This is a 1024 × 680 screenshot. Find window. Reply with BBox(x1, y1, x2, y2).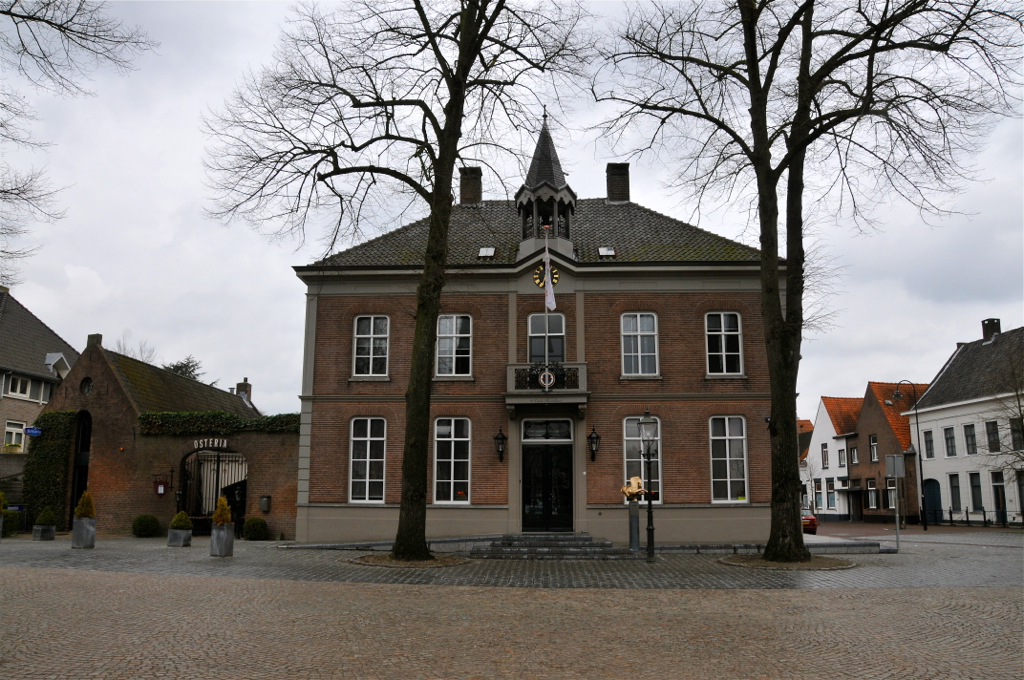
BBox(967, 426, 978, 459).
